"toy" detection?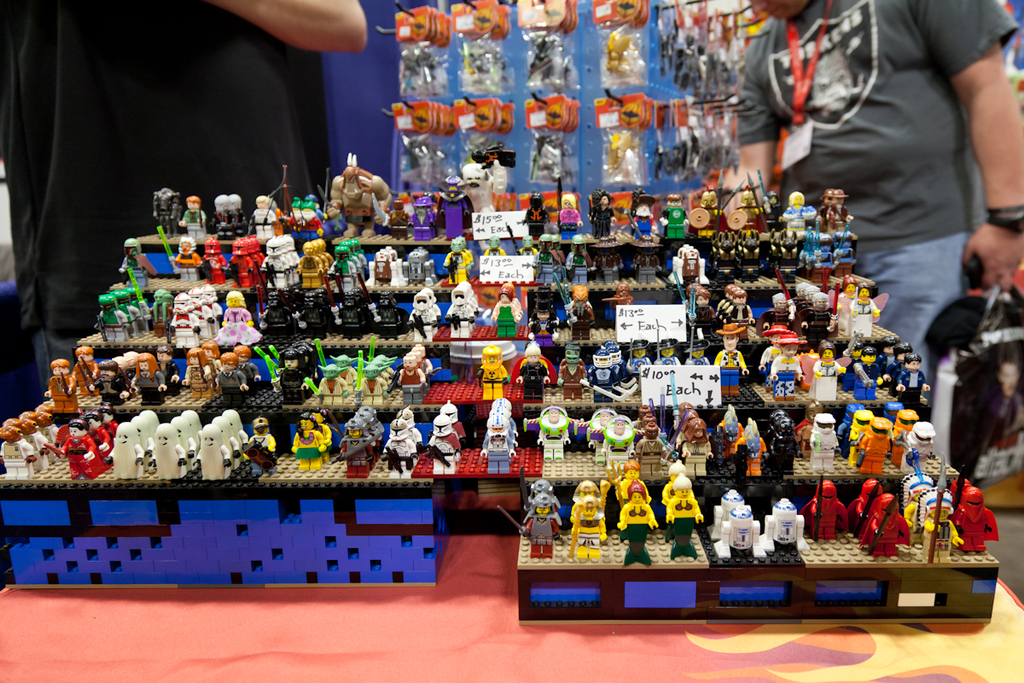
rect(673, 272, 702, 308)
